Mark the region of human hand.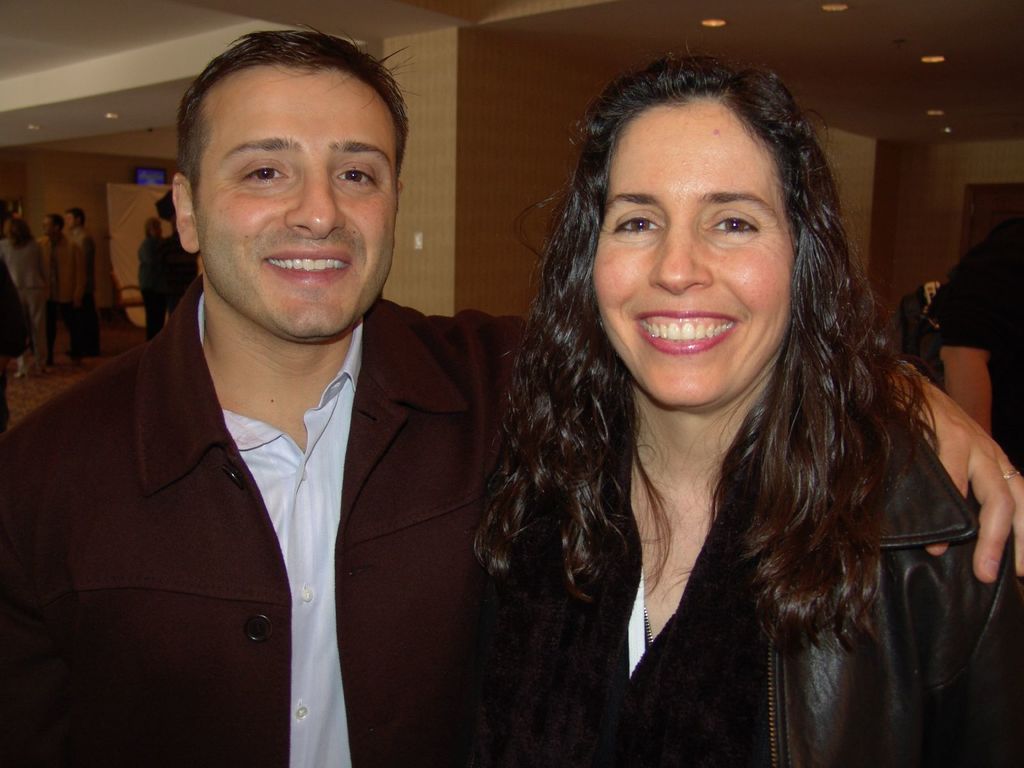
Region: (886,365,1023,585).
